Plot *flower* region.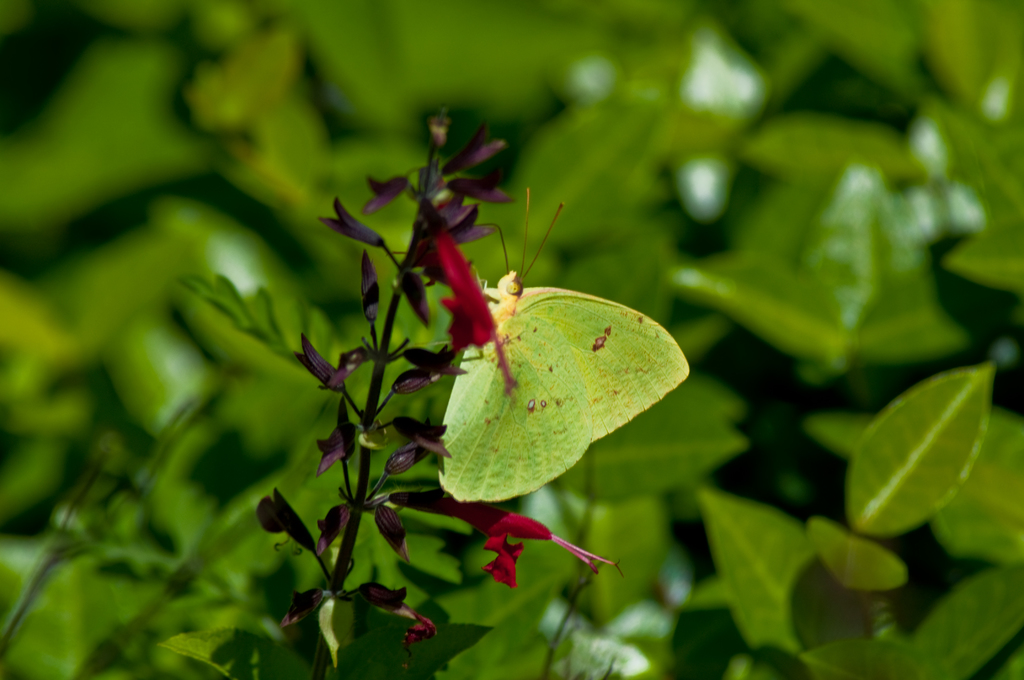
Plotted at (379, 485, 627, 592).
